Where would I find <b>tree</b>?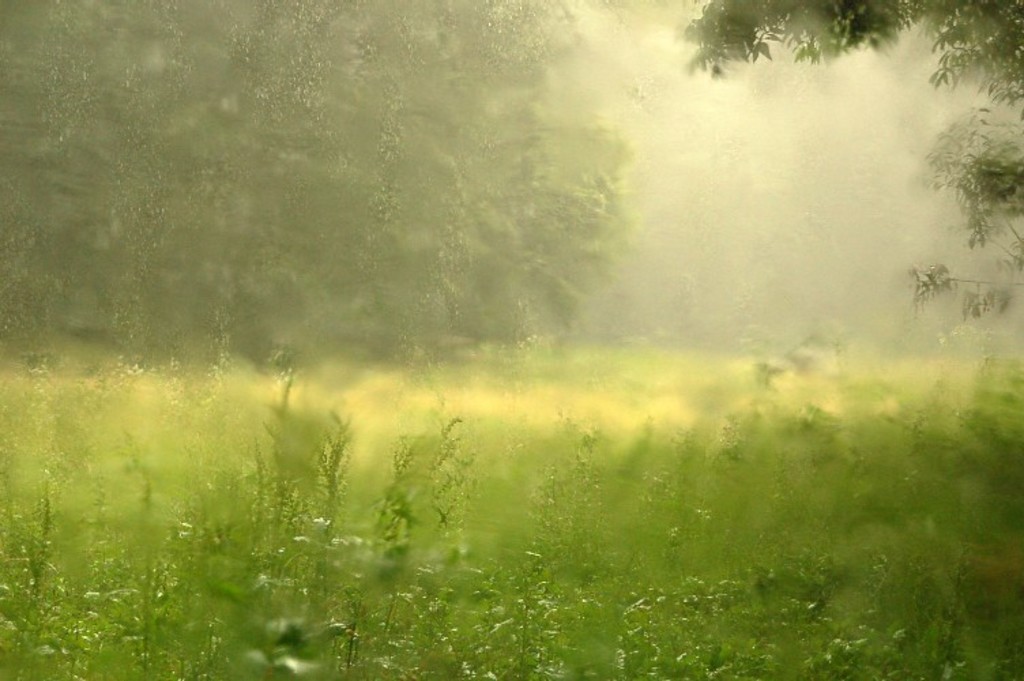
At x1=0 y1=0 x2=675 y2=381.
